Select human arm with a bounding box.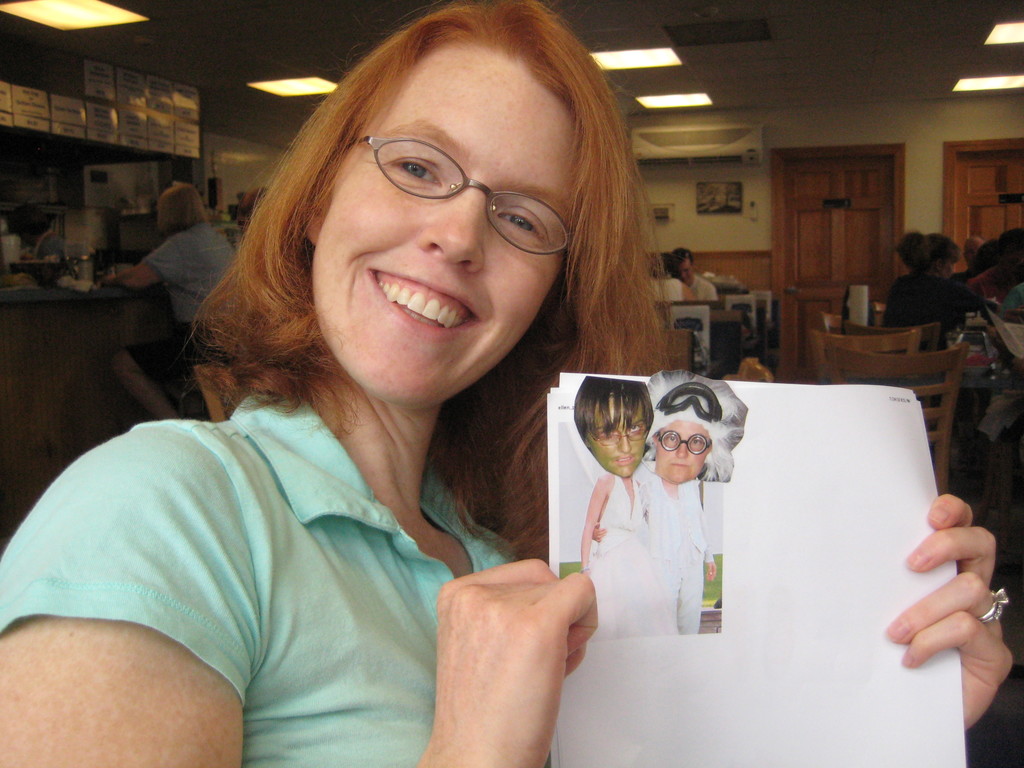
pyautogui.locateOnScreen(950, 278, 1000, 325).
